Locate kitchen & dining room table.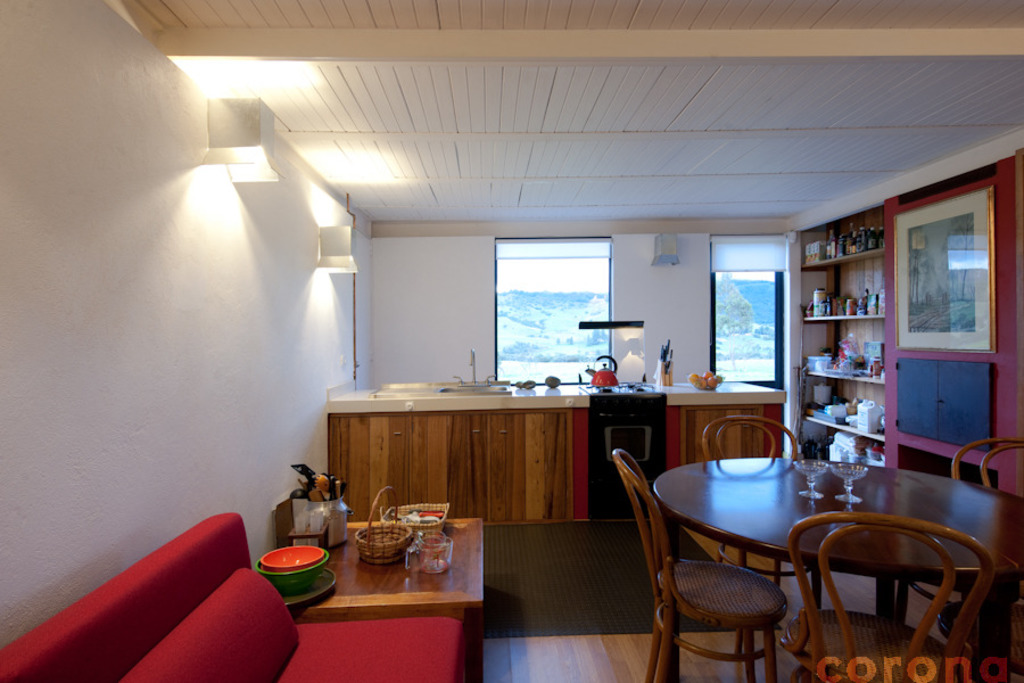
Bounding box: 633 429 1009 682.
